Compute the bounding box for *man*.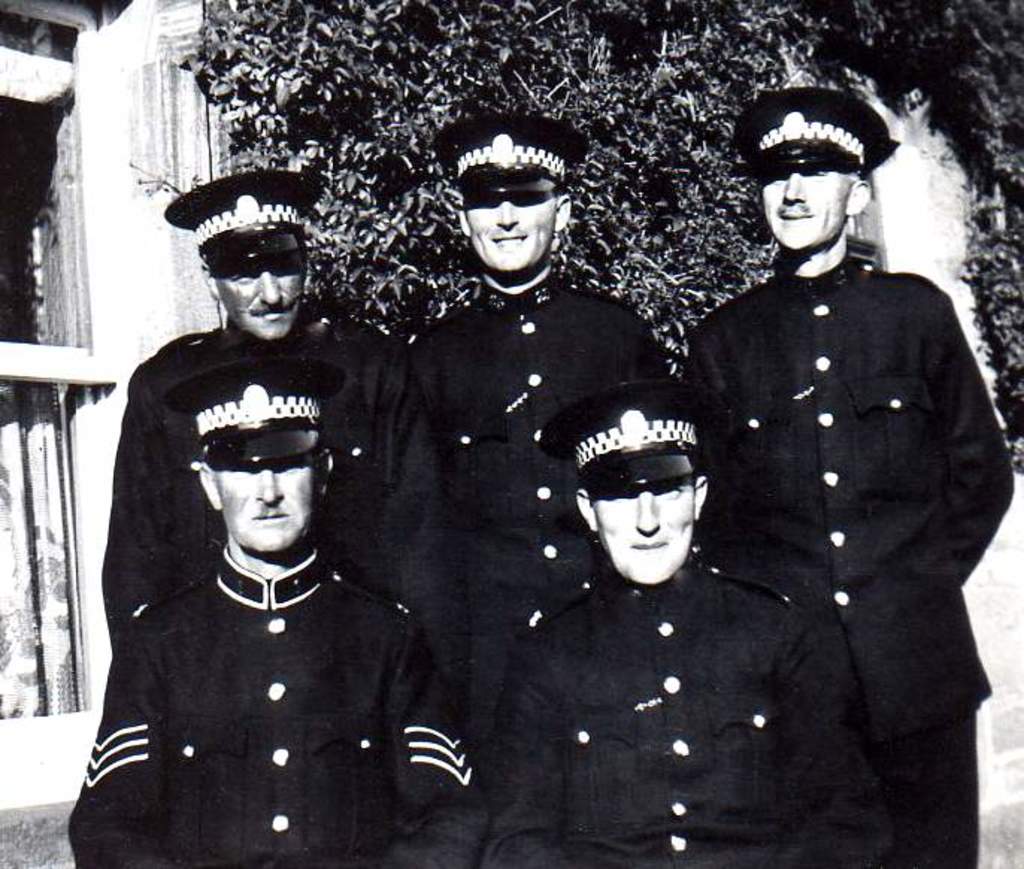
left=97, top=163, right=446, bottom=629.
